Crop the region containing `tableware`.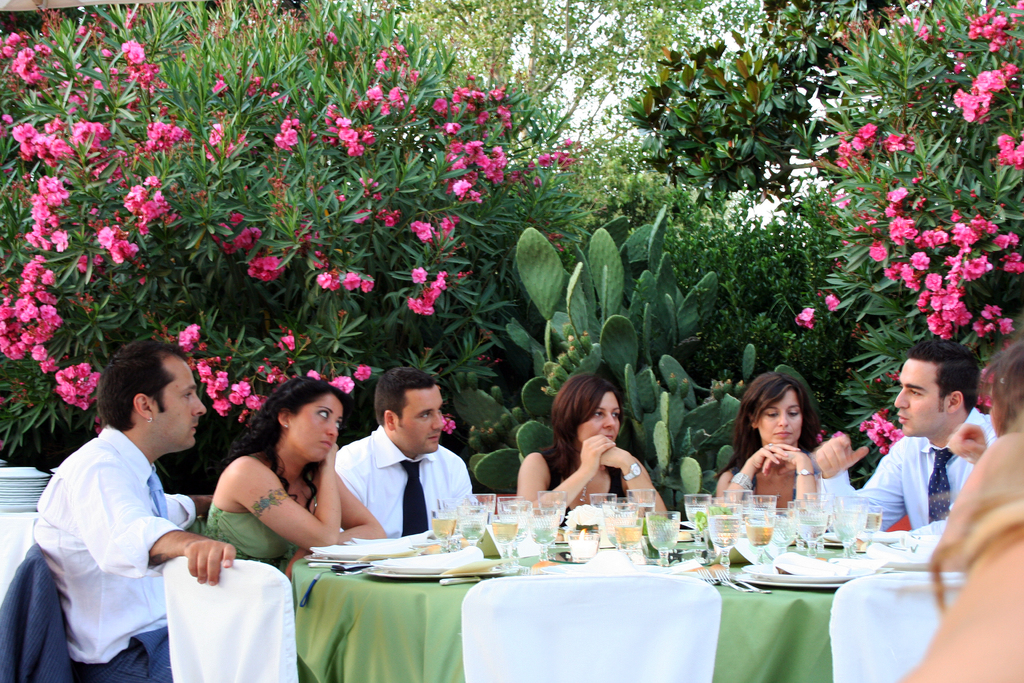
Crop region: 744:496:774:566.
